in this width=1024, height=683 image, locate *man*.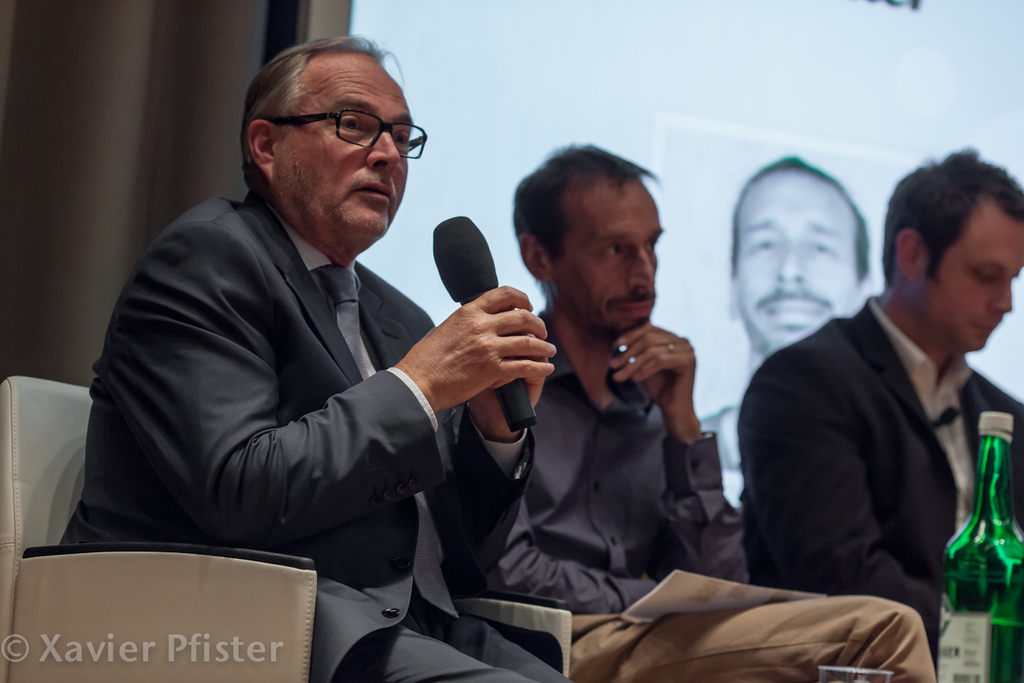
Bounding box: 733,147,1023,659.
